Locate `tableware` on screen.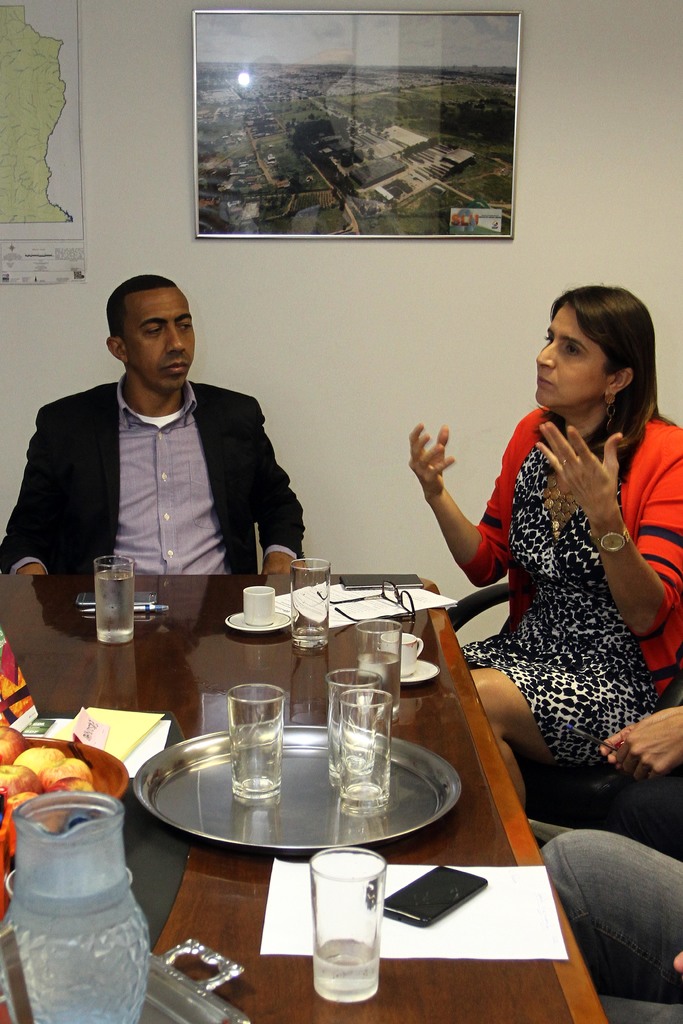
On screen at (left=288, top=554, right=329, bottom=652).
